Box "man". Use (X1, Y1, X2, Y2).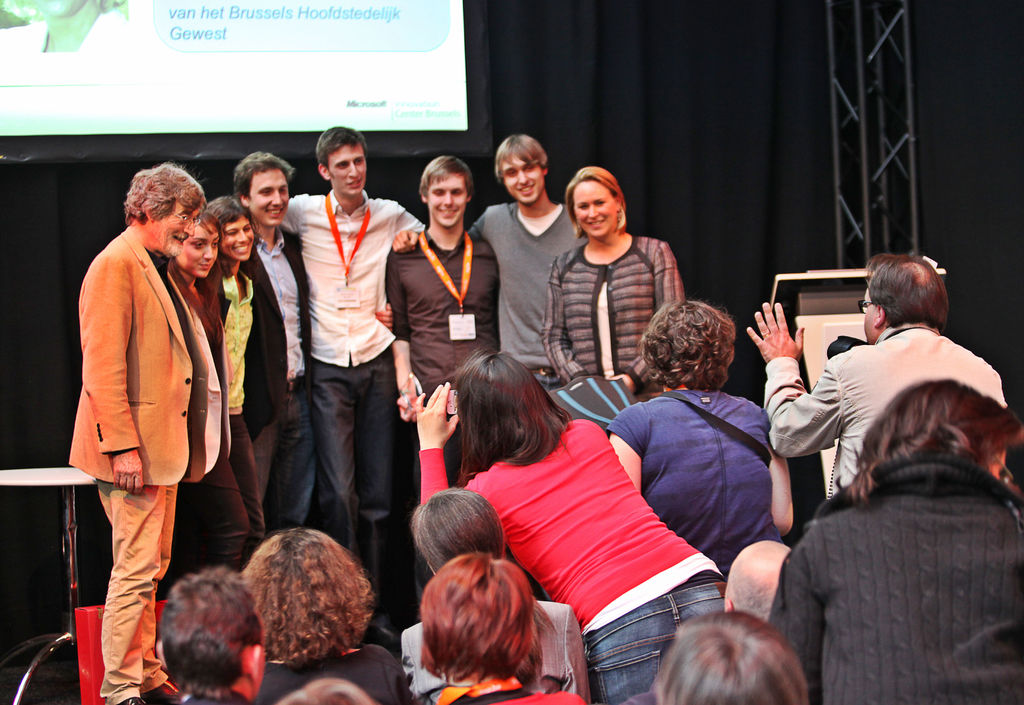
(743, 249, 1009, 508).
